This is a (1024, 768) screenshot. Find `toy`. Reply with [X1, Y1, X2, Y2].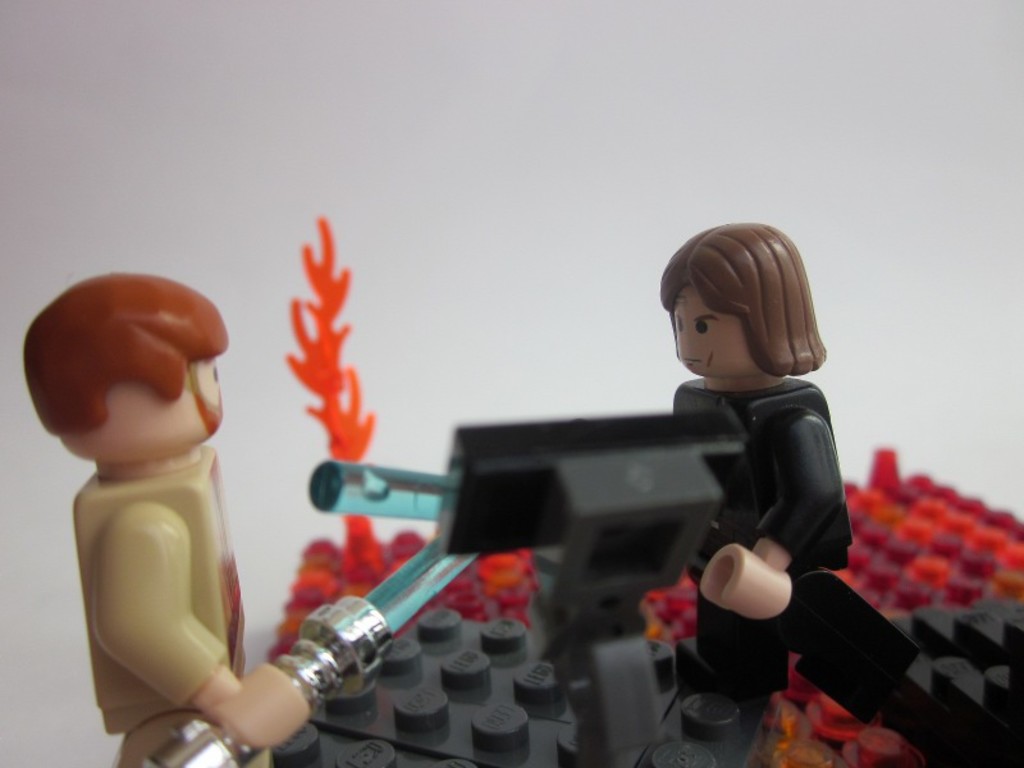
[142, 591, 397, 767].
